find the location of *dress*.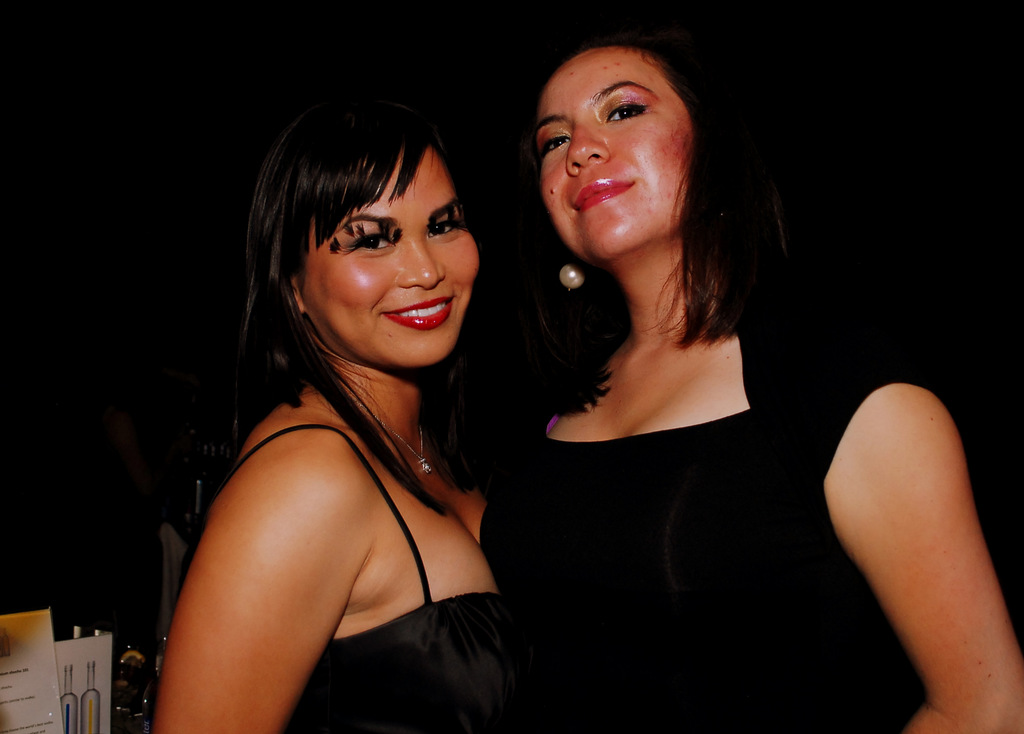
Location: 479/334/934/733.
